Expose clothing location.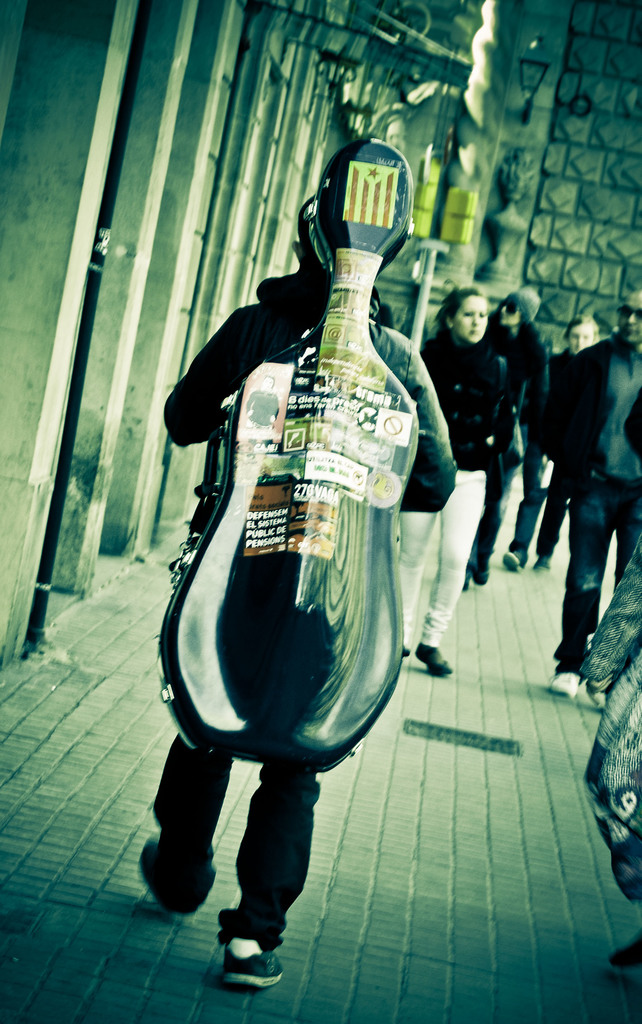
Exposed at <region>392, 451, 514, 657</region>.
